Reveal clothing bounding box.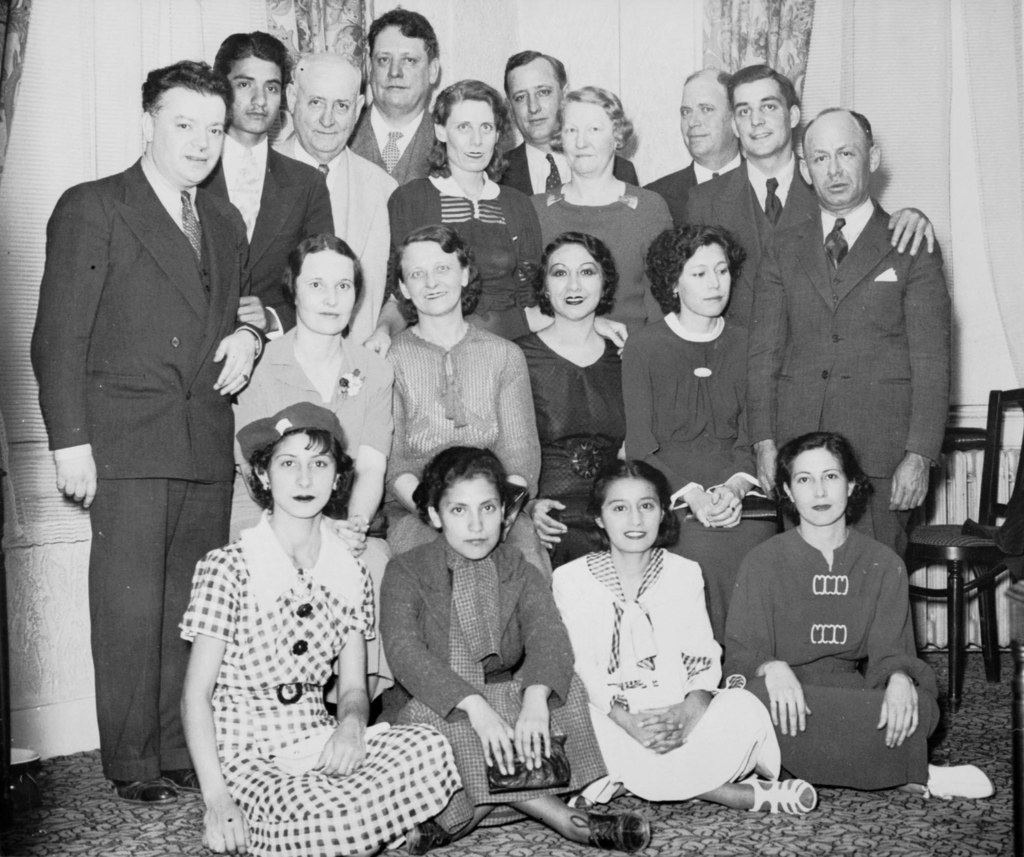
Revealed: x1=203, y1=131, x2=328, y2=318.
